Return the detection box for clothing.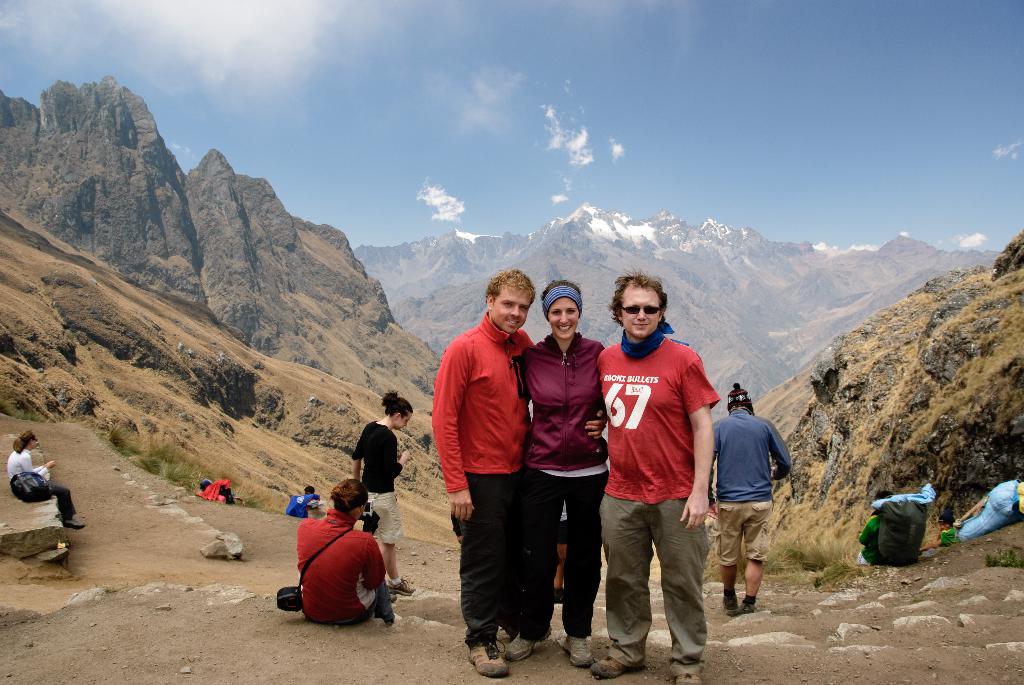
detection(591, 337, 721, 667).
